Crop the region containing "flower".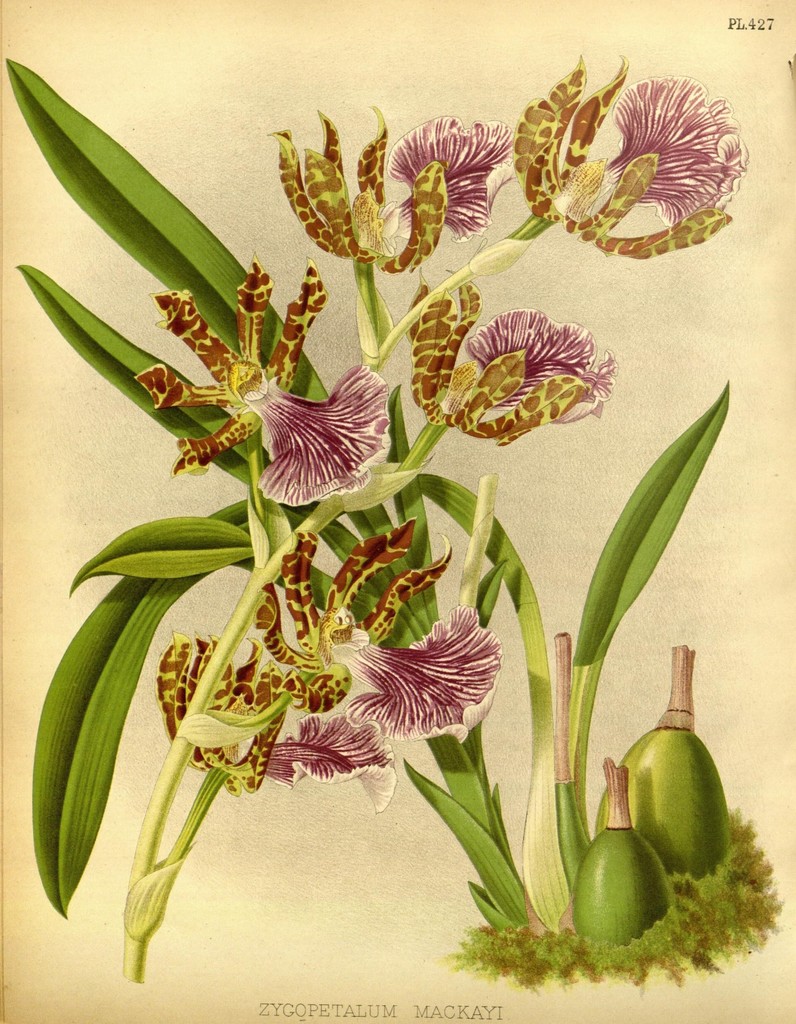
Crop region: bbox(131, 253, 394, 510).
